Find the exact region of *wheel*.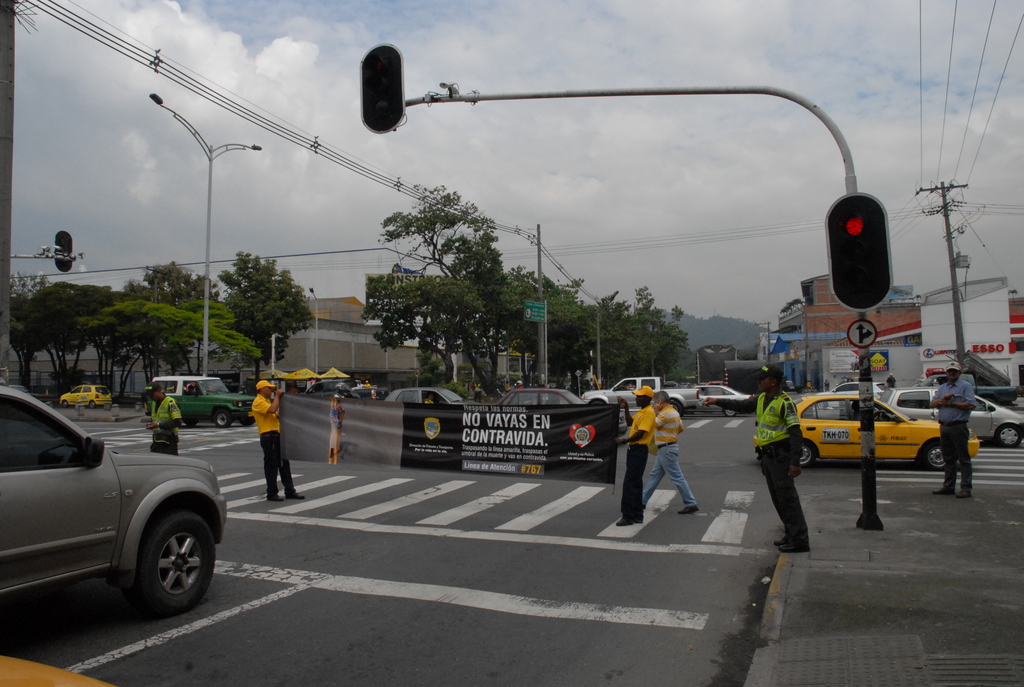
Exact region: l=61, t=400, r=67, b=406.
